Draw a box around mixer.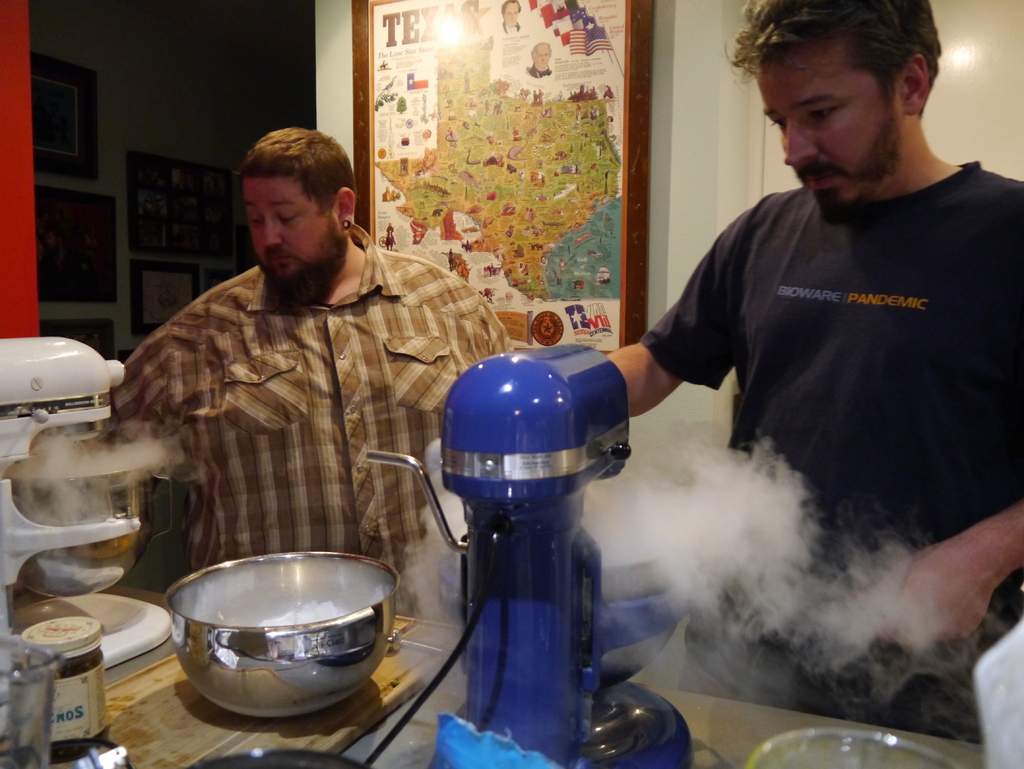
<bbox>365, 341, 732, 768</bbox>.
